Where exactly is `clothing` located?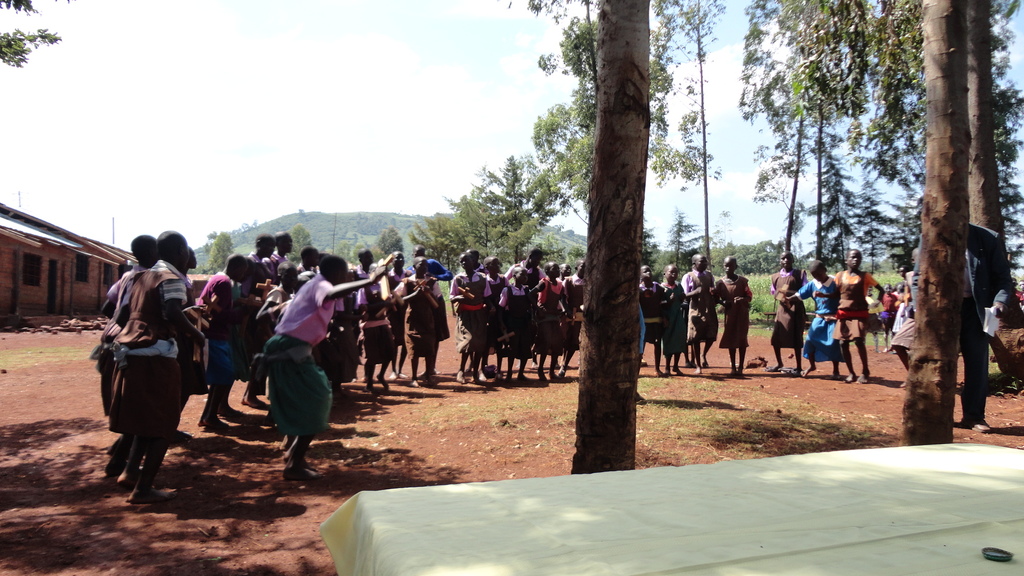
Its bounding box is pyautogui.locateOnScreen(835, 267, 867, 353).
